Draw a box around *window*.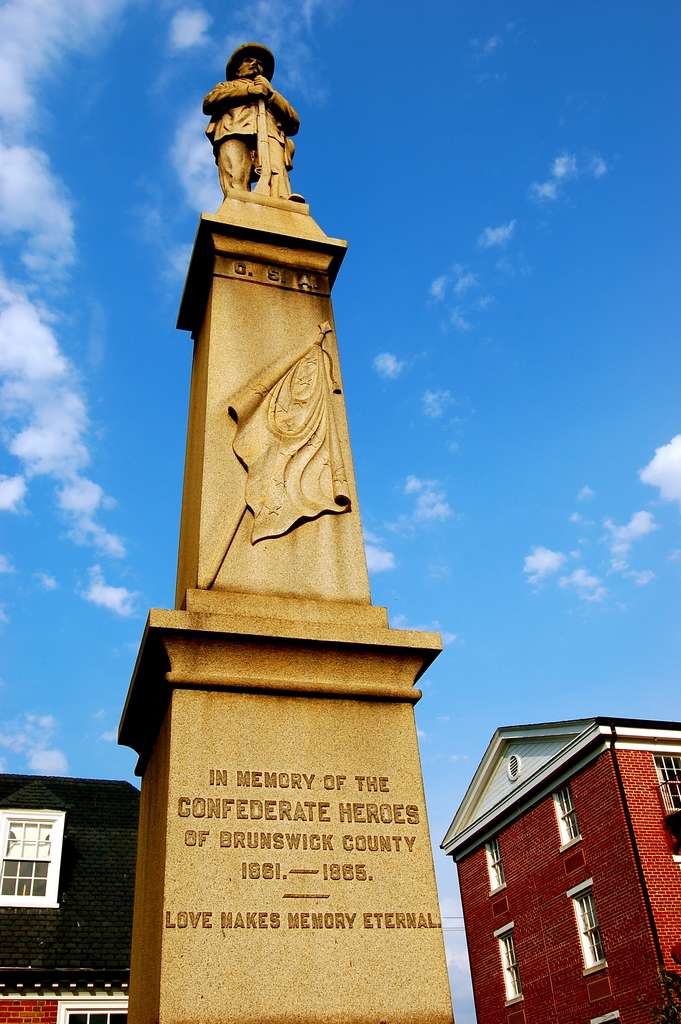
567, 883, 607, 979.
